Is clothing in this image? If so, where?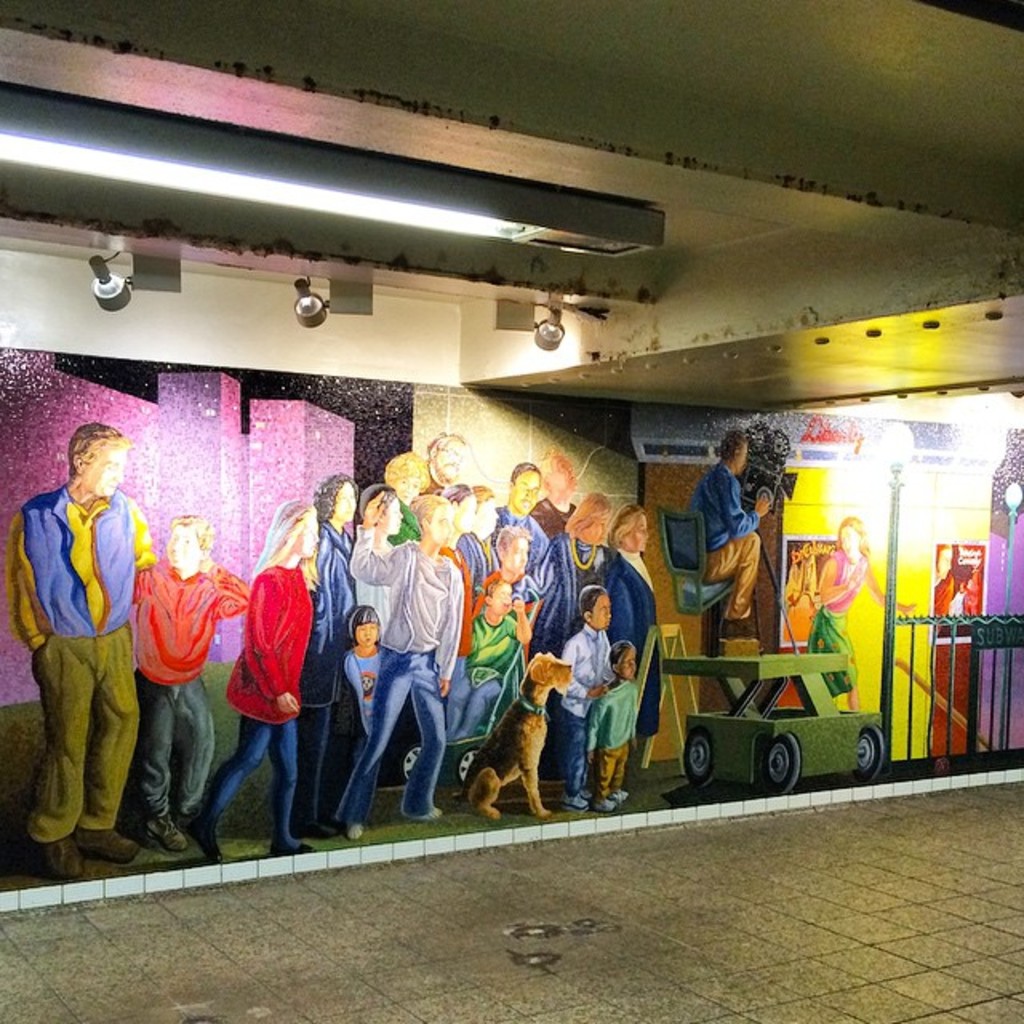
Yes, at select_region(930, 571, 950, 616).
